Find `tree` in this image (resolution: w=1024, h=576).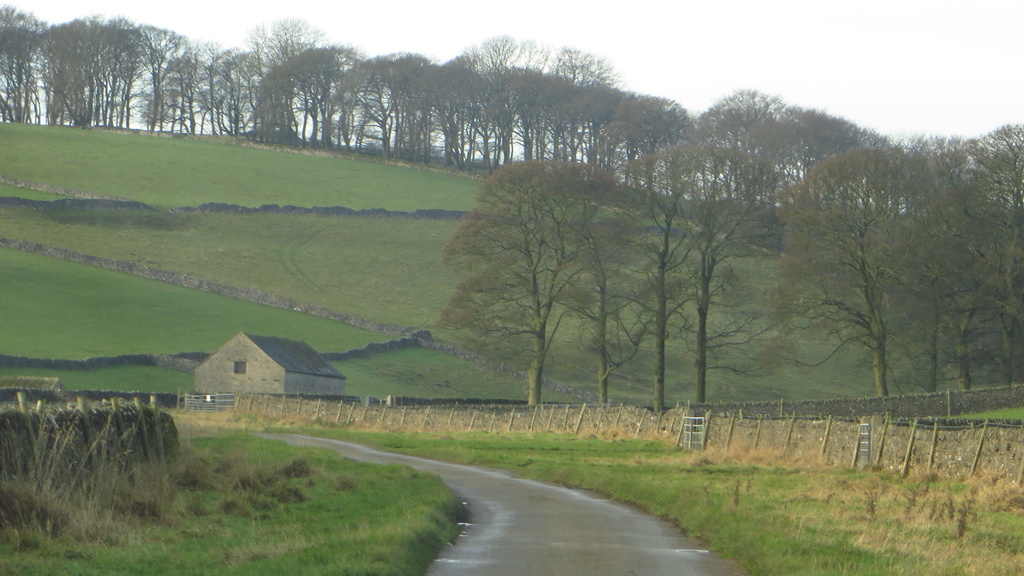
655:143:769:406.
